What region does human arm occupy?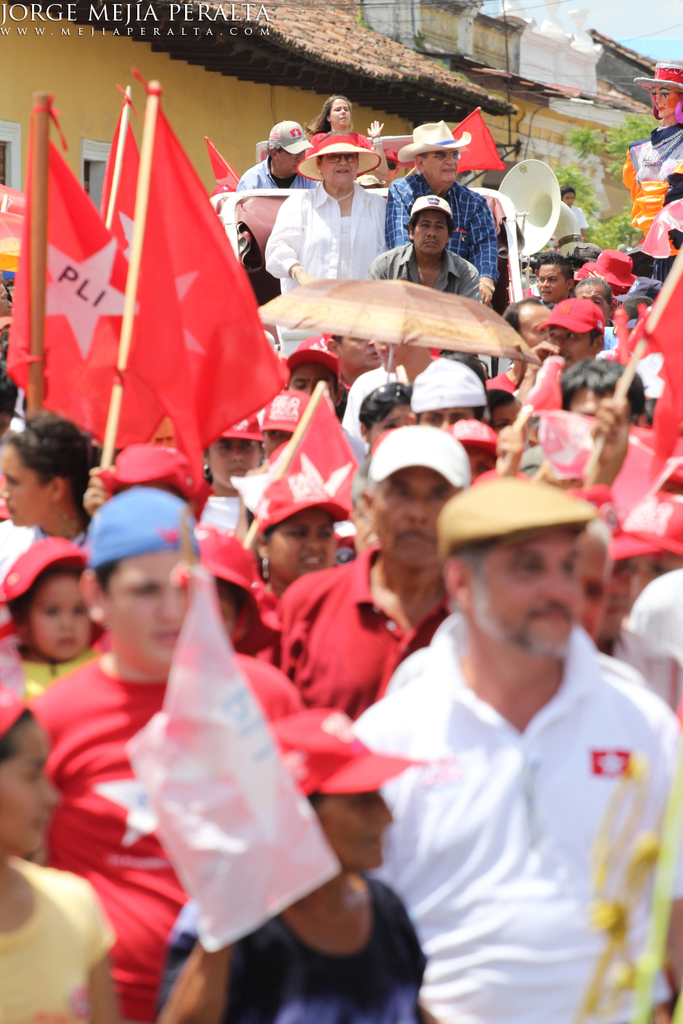
bbox(366, 244, 401, 294).
